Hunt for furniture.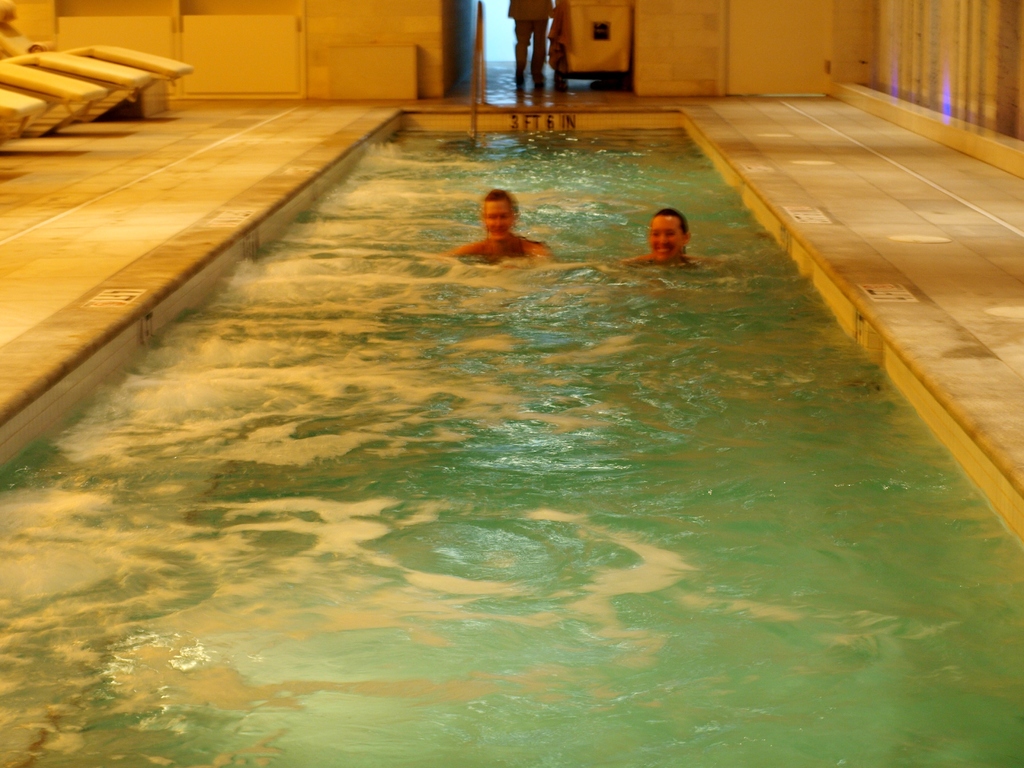
Hunted down at region(0, 88, 42, 140).
